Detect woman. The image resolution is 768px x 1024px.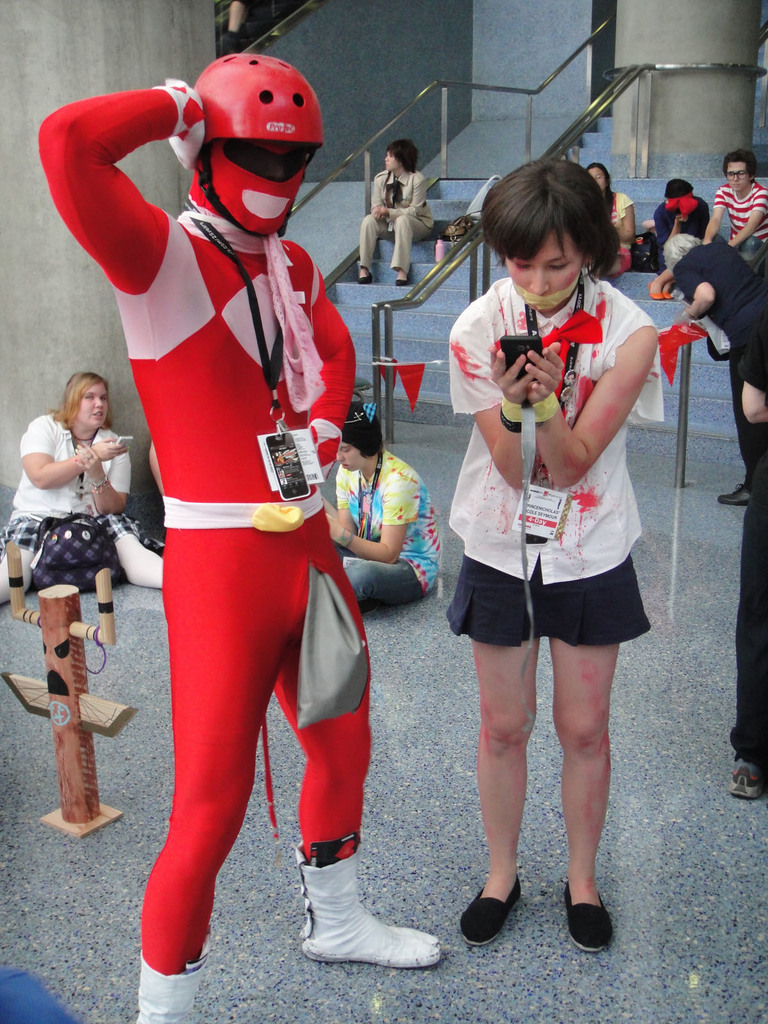
l=322, t=392, r=445, b=616.
